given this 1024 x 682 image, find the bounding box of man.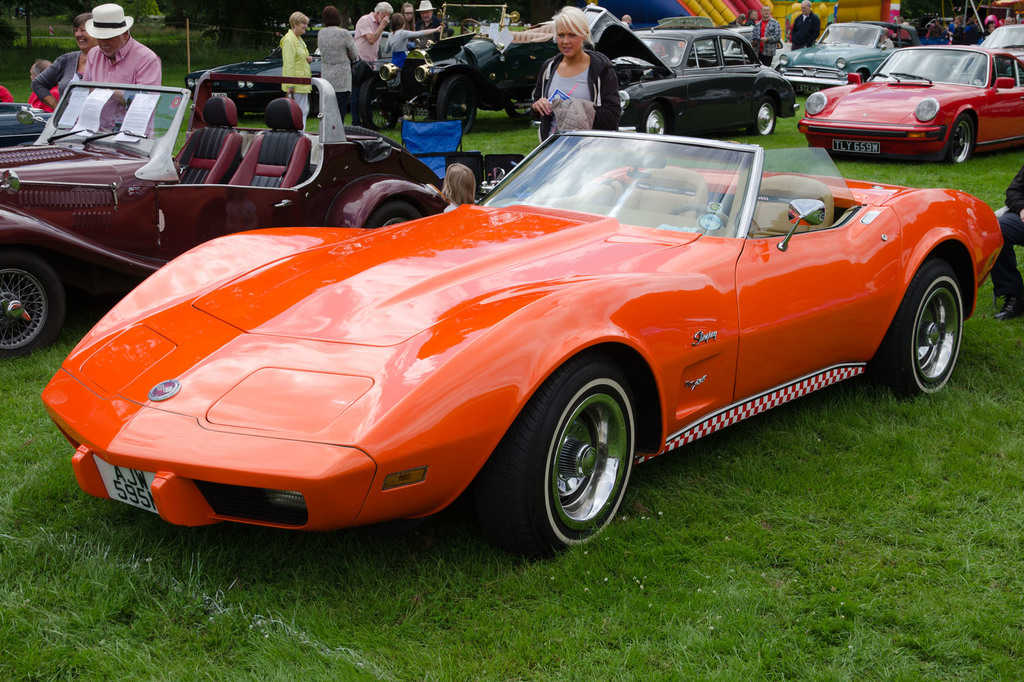
left=416, top=0, right=446, bottom=28.
